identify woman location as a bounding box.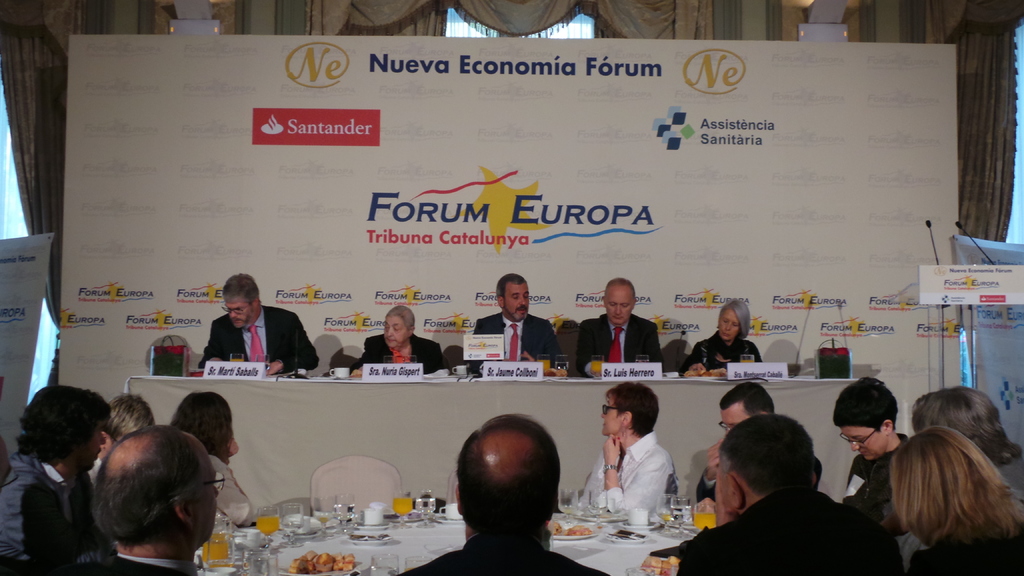
box(156, 390, 260, 534).
